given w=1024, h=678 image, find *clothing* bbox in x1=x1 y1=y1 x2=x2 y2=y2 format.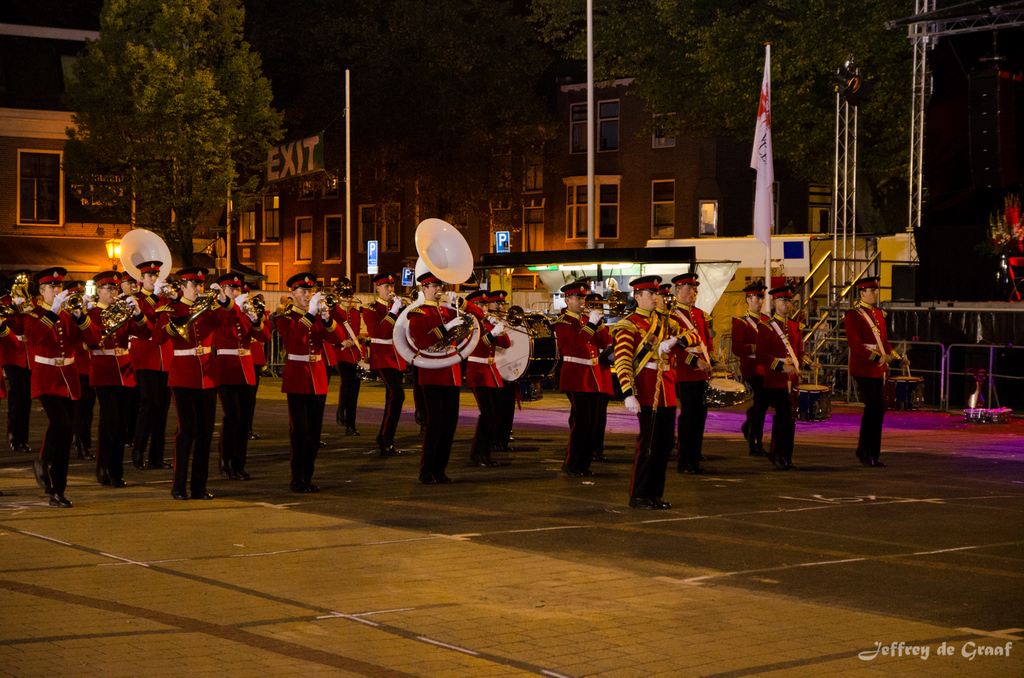
x1=358 y1=297 x2=411 y2=438.
